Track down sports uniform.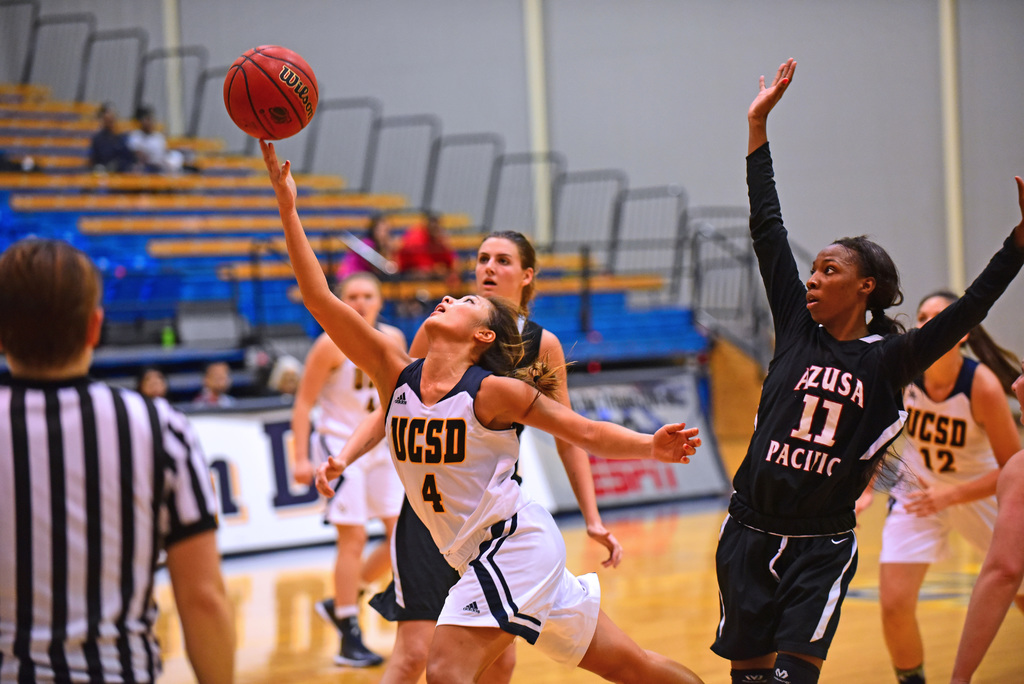
Tracked to 312/328/409/526.
